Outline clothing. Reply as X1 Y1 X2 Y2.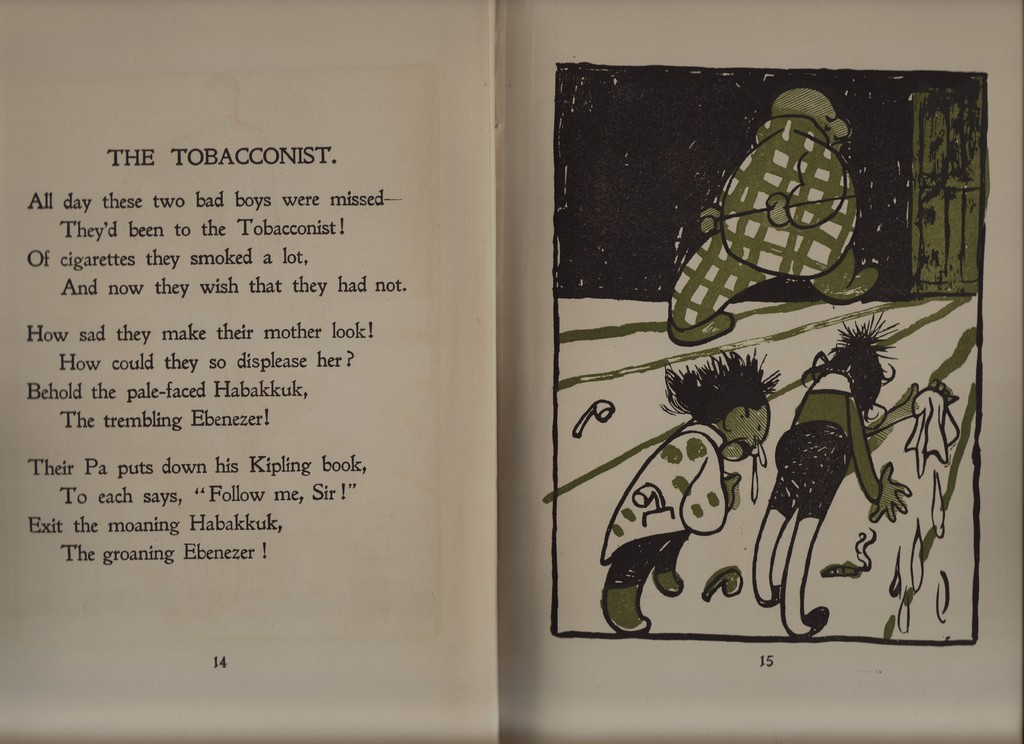
600 419 729 568.
